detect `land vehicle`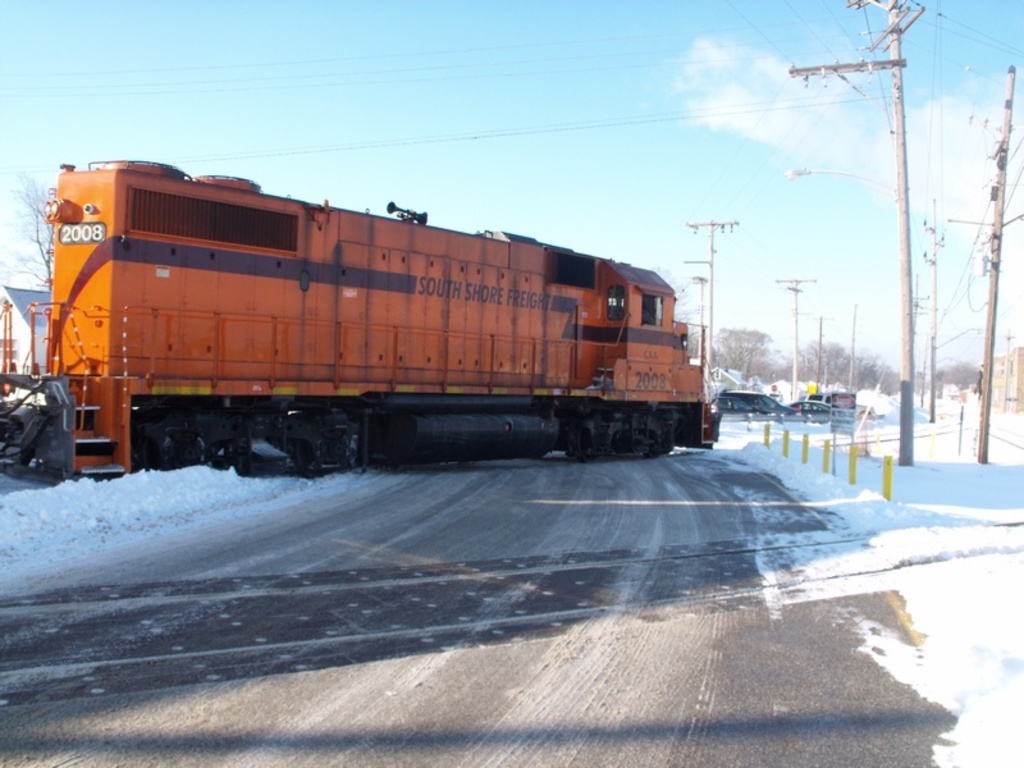
box=[786, 397, 840, 424]
